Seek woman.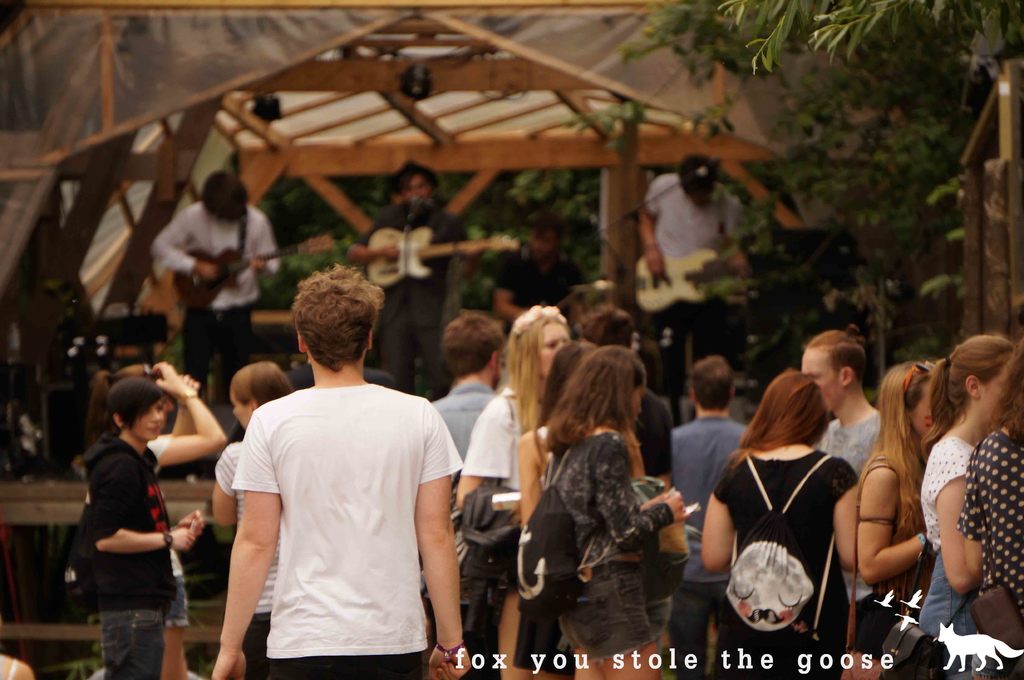
rect(853, 361, 934, 679).
